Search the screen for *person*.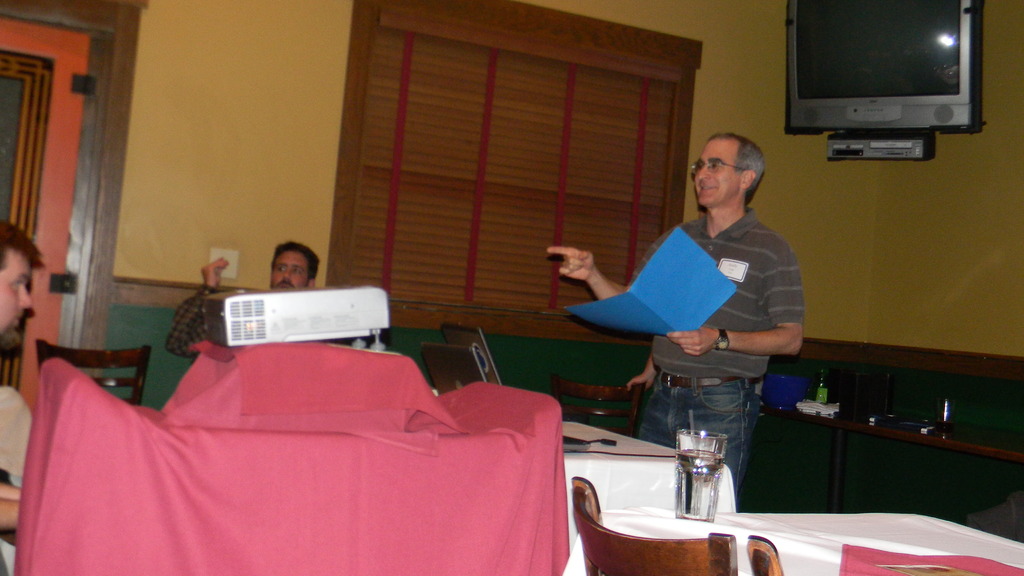
Found at [0, 221, 46, 575].
